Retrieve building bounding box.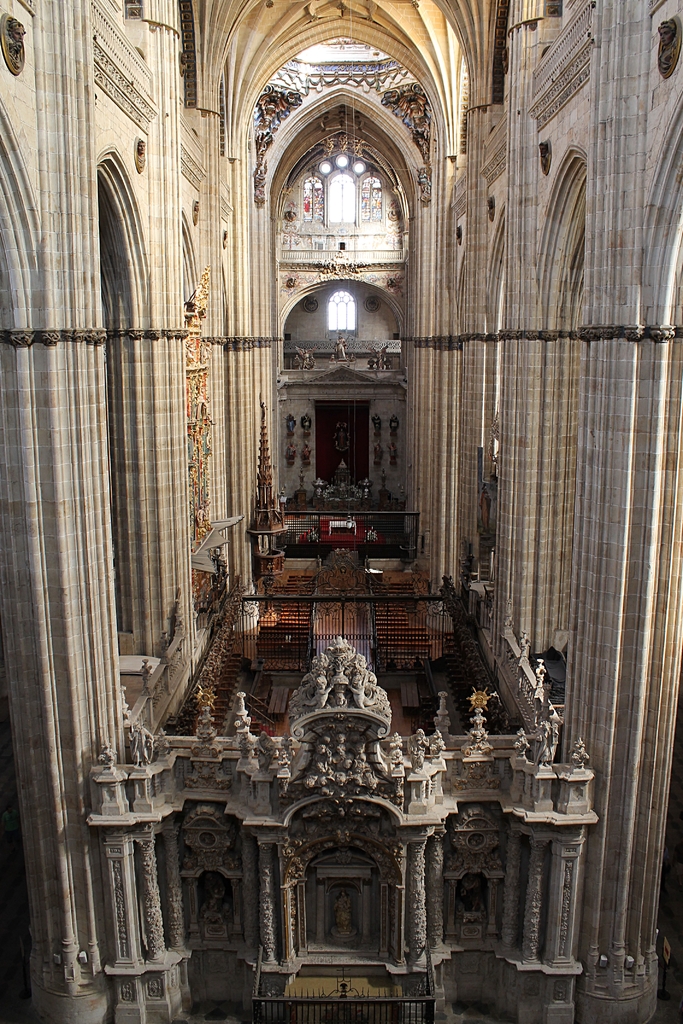
Bounding box: [left=0, top=0, right=682, bottom=1023].
